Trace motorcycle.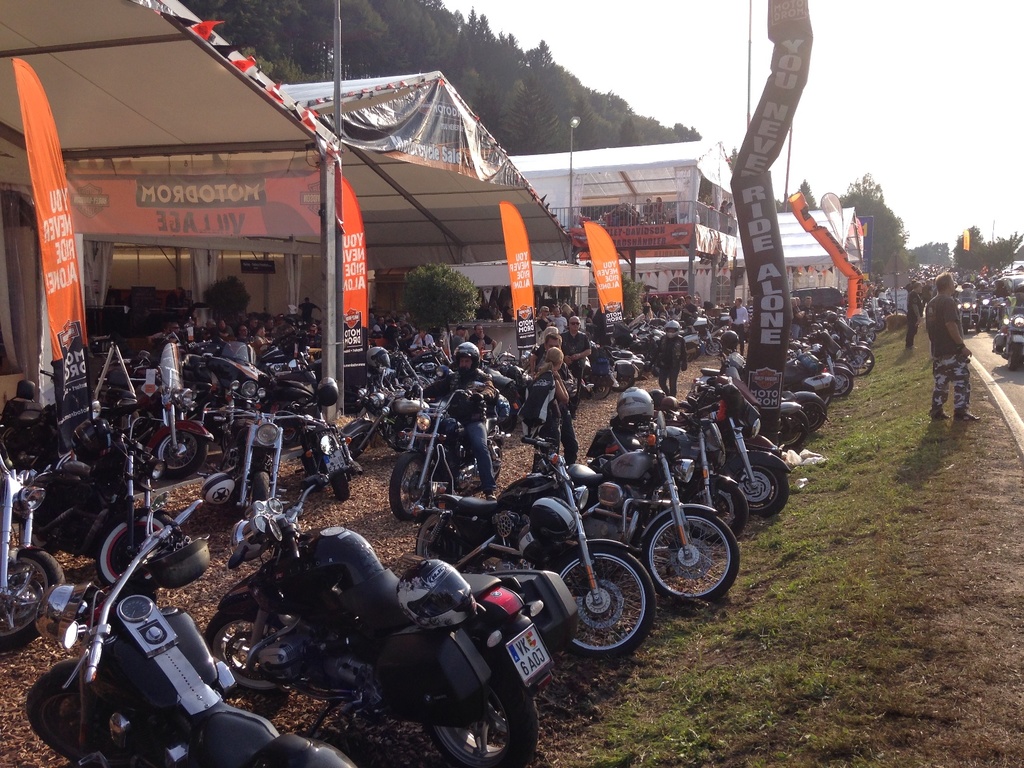
Traced to x1=586, y1=346, x2=649, y2=390.
